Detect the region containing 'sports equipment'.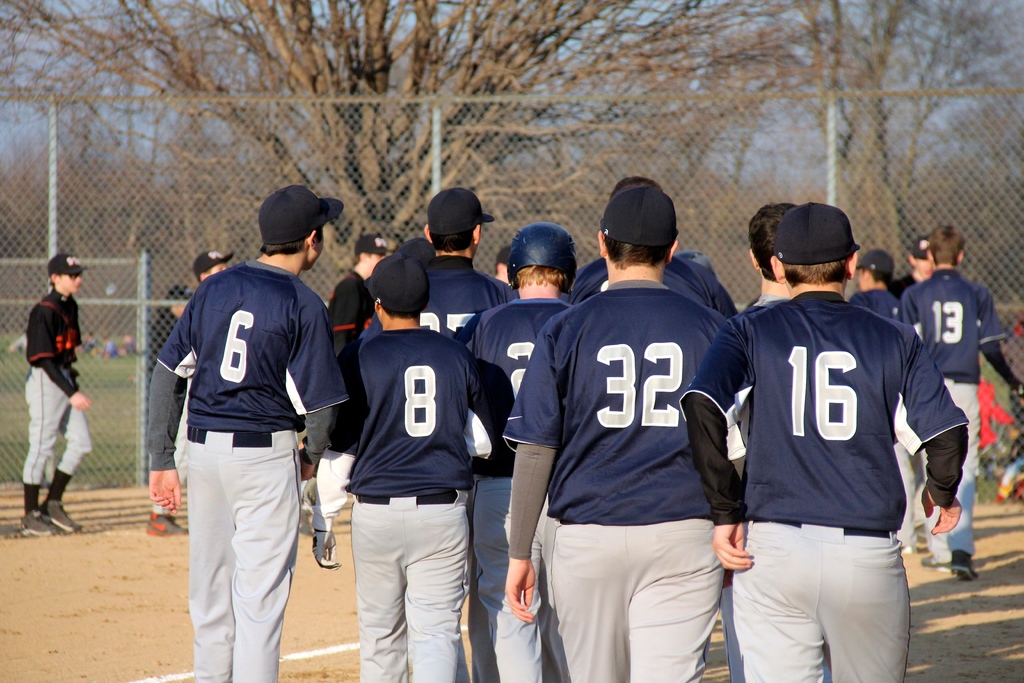
<bbox>143, 507, 191, 536</bbox>.
